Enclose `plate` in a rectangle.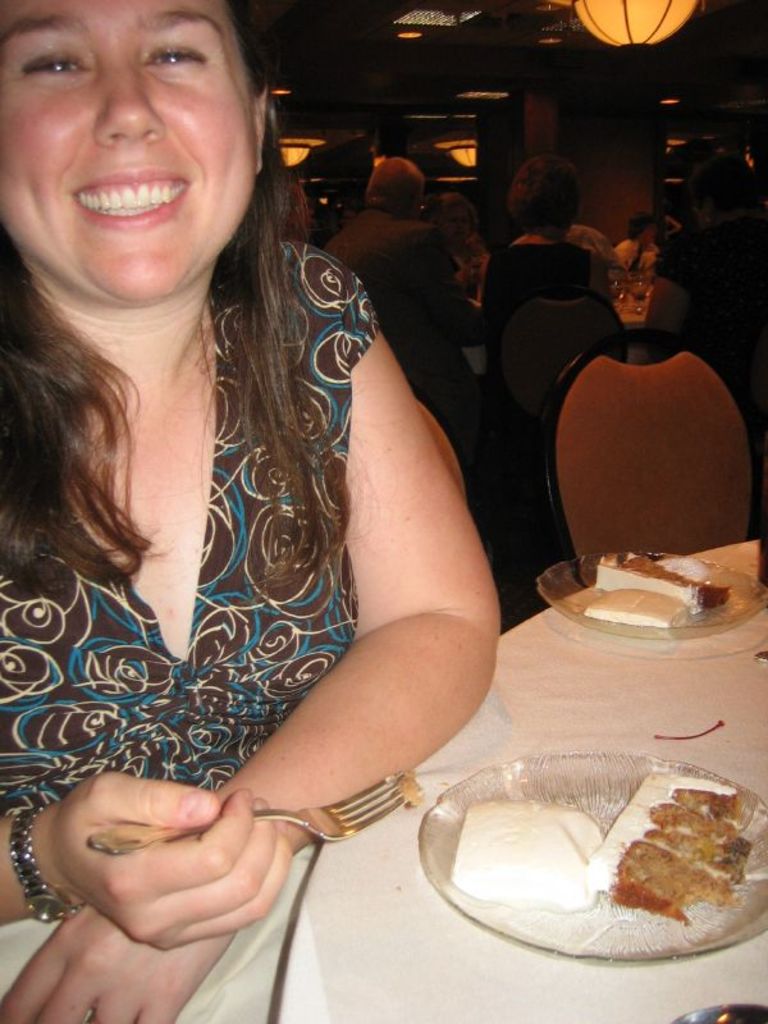
x1=540, y1=544, x2=767, y2=641.
